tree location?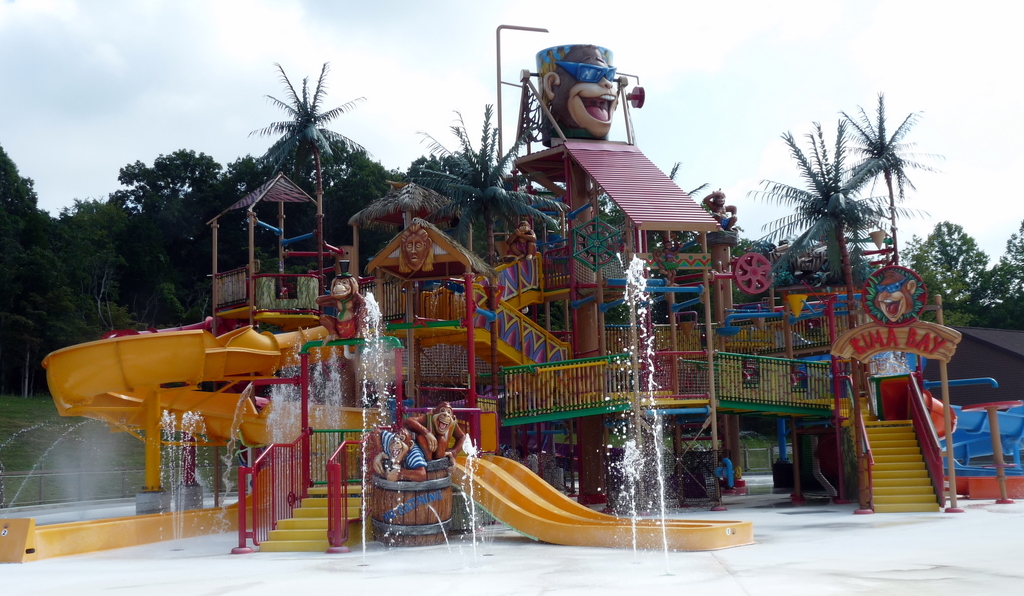
select_region(403, 103, 577, 400)
